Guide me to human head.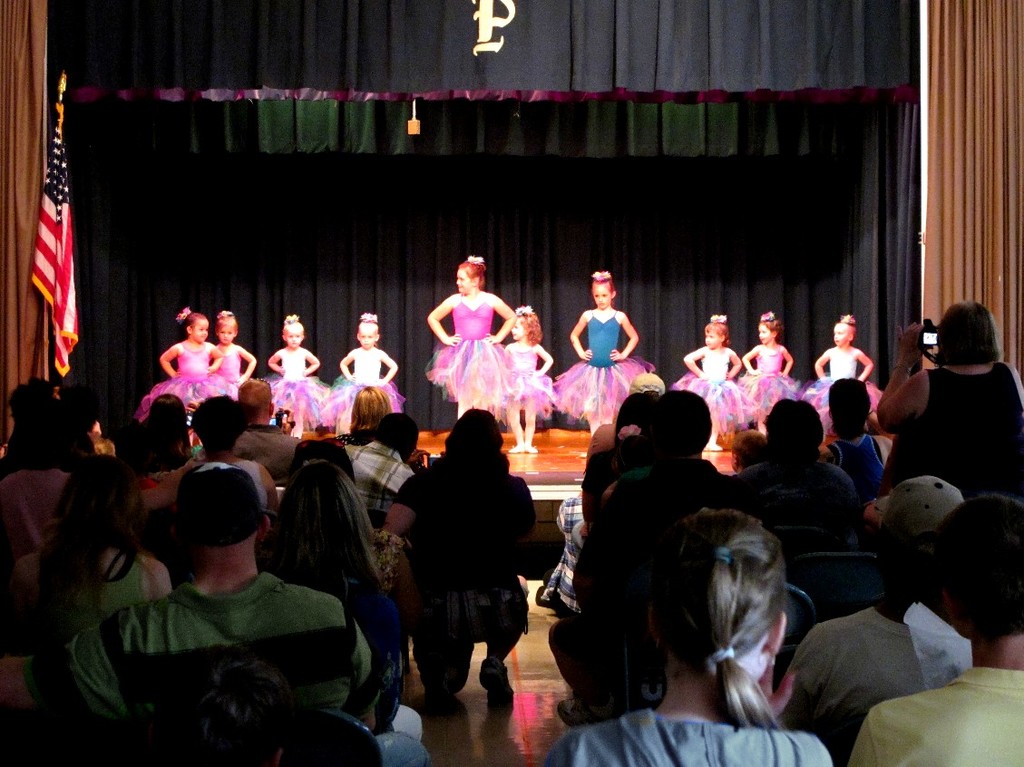
Guidance: 937/492/1023/649.
